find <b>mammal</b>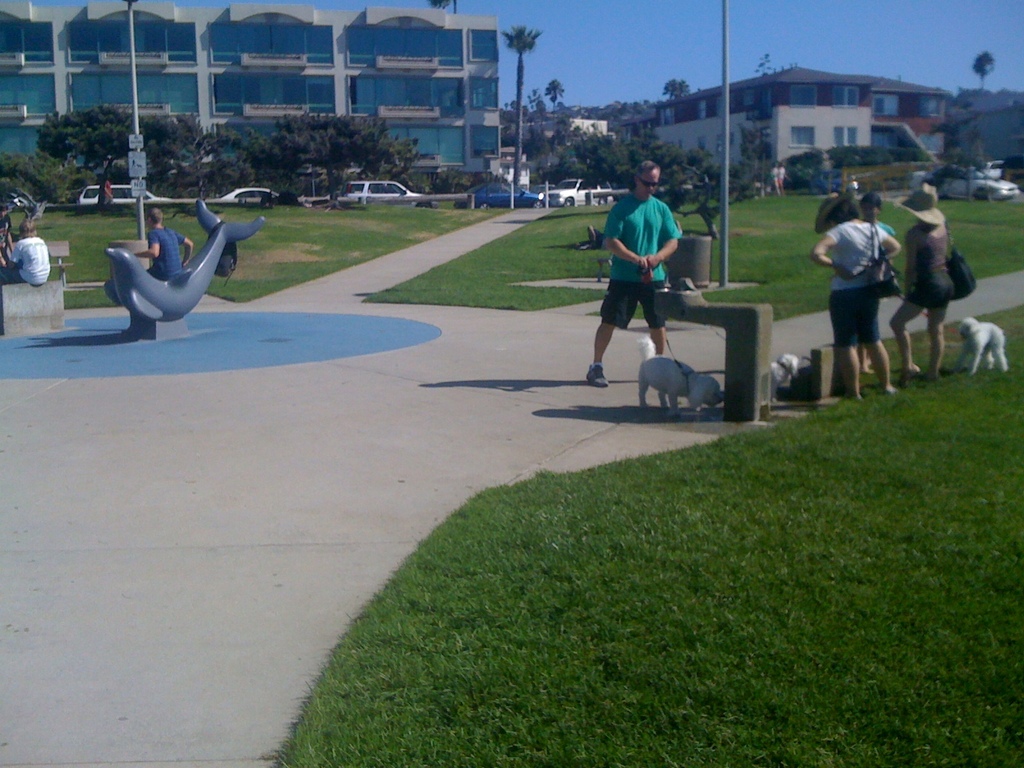
BBox(7, 221, 48, 289)
